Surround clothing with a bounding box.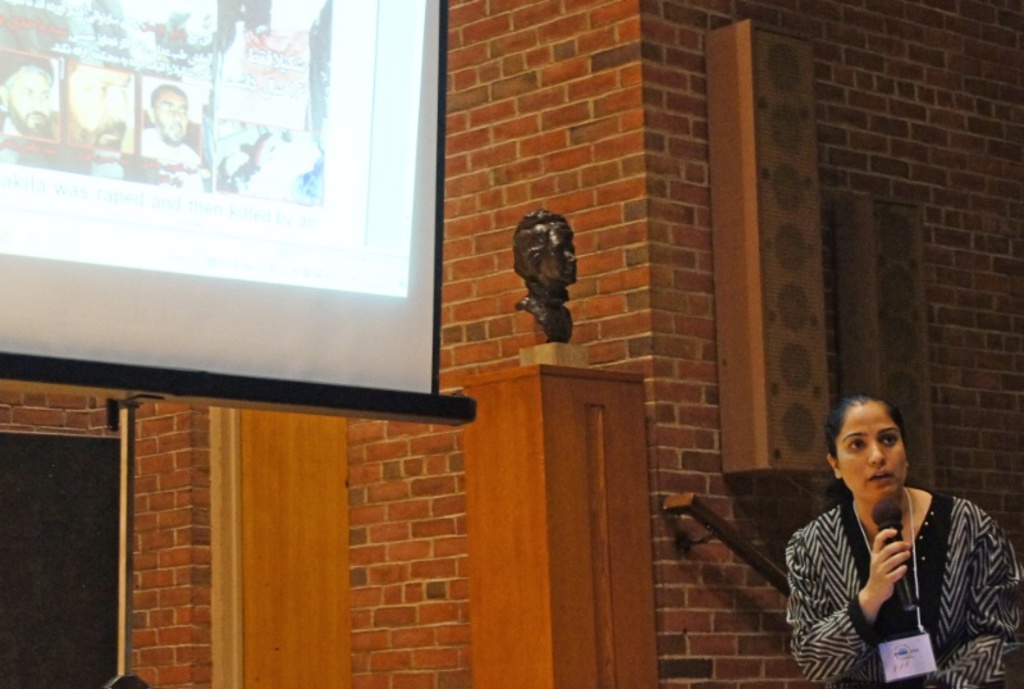
box(769, 470, 1014, 681).
